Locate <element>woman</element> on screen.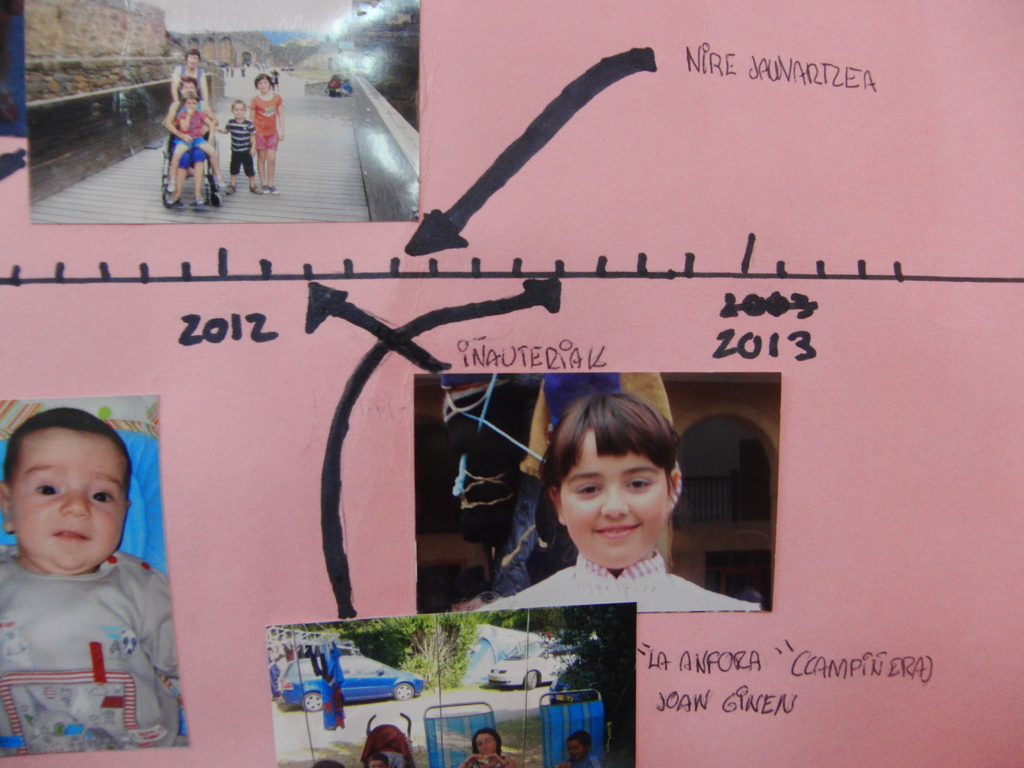
On screen at (left=493, top=382, right=724, bottom=635).
